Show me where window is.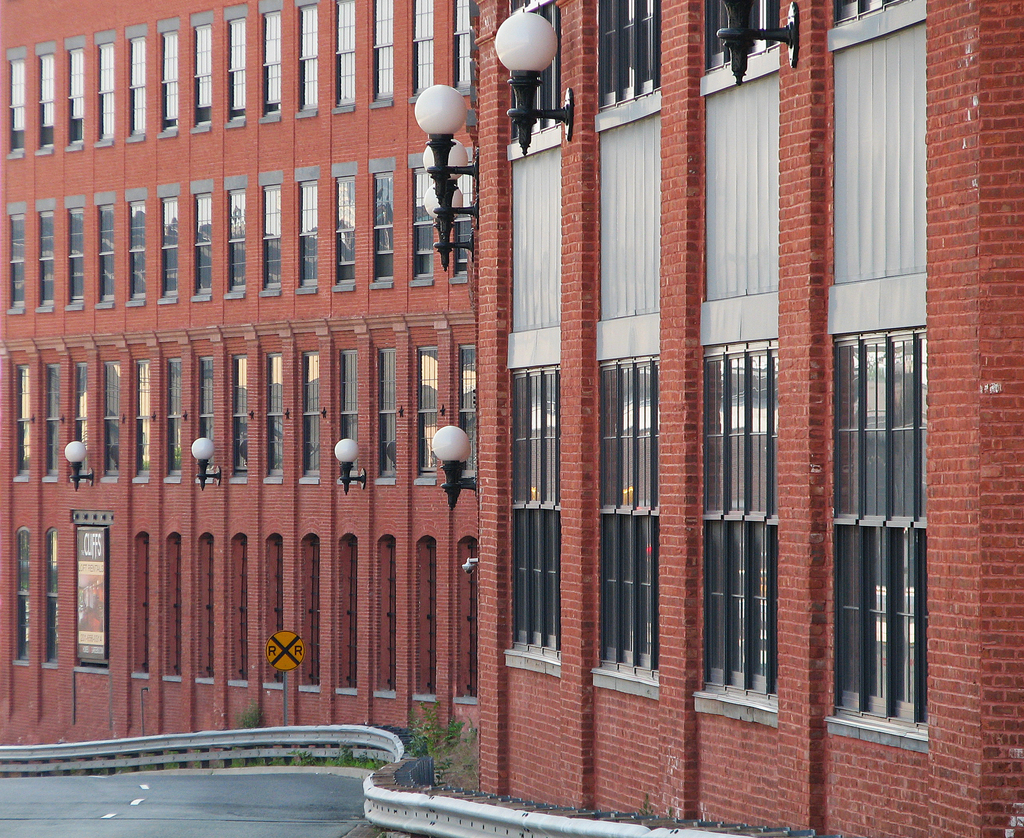
window is at rect(429, 539, 437, 695).
